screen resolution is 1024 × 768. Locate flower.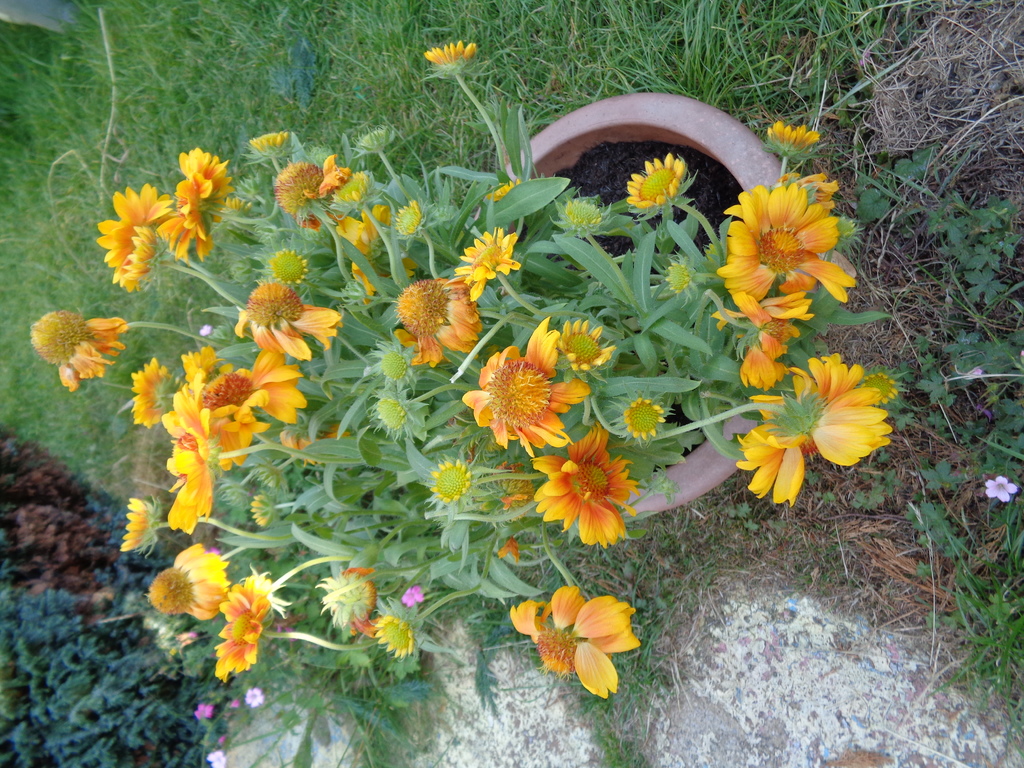
188:349:309:458.
